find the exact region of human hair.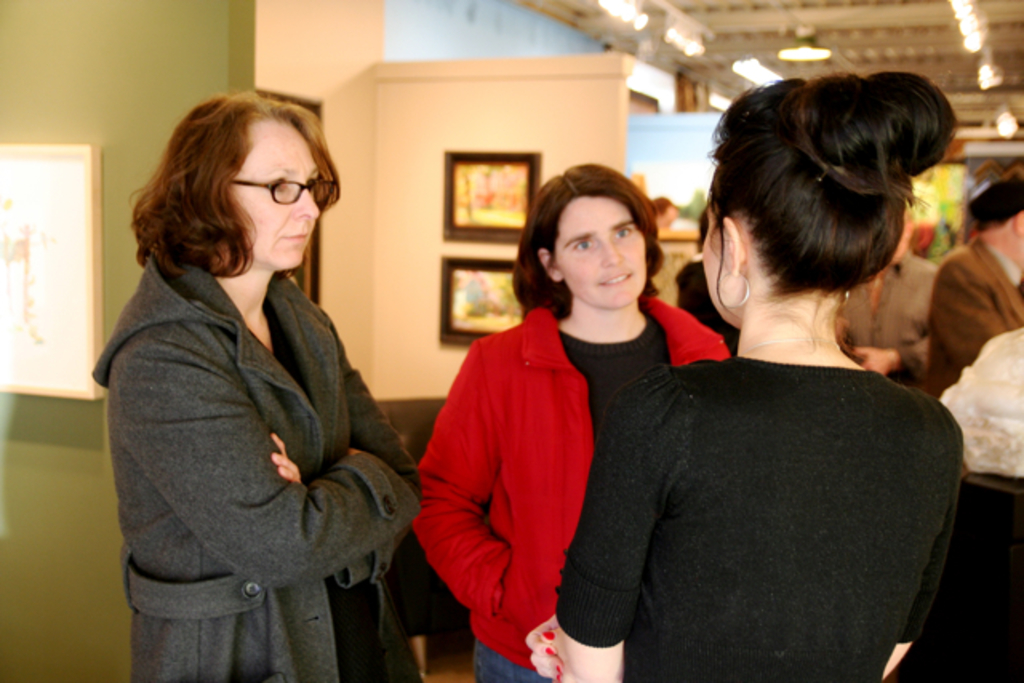
Exact region: 683 66 944 371.
